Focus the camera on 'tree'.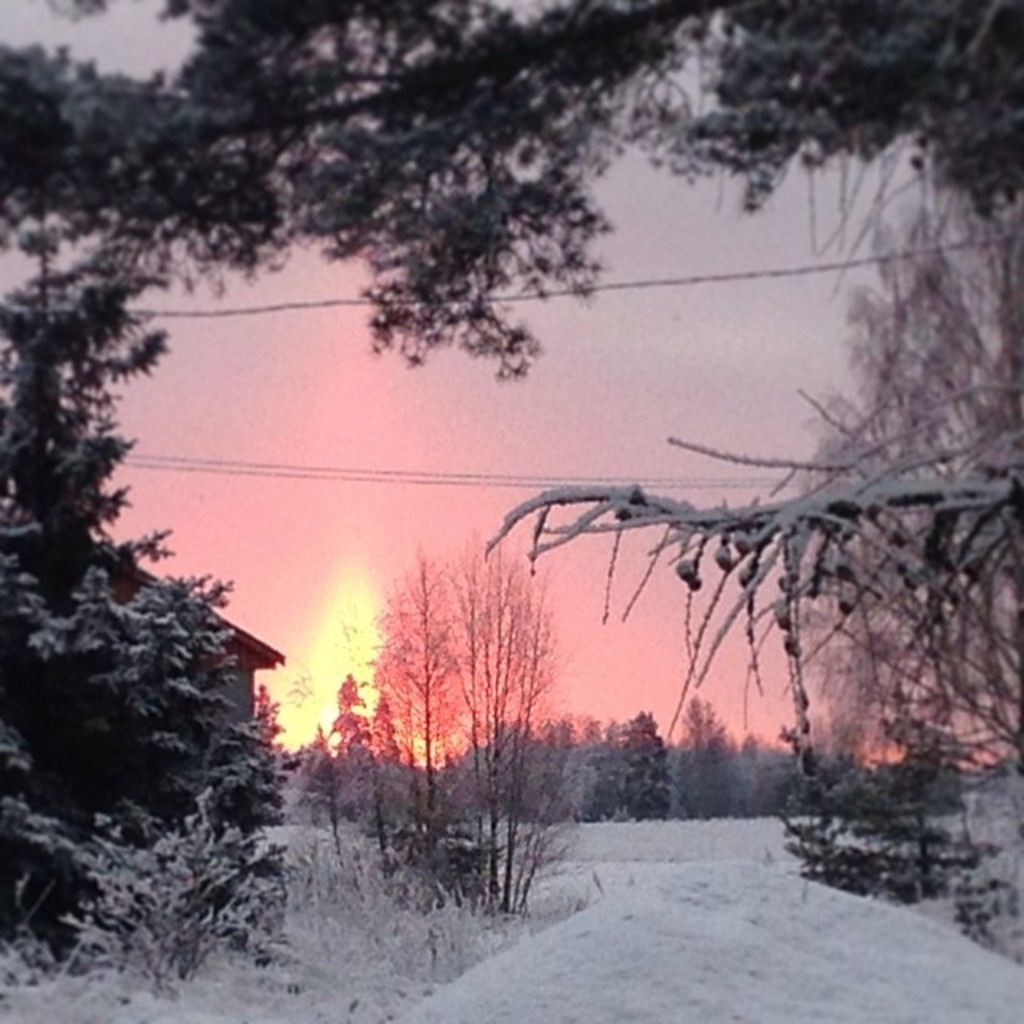
Focus region: 45 0 1022 387.
